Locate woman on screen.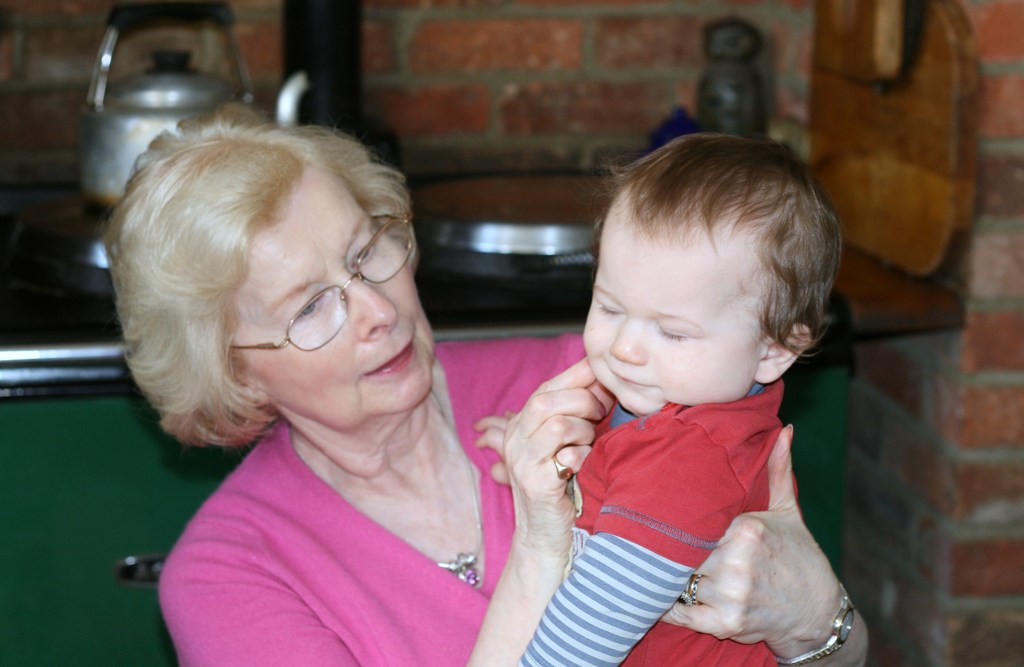
On screen at [101,100,871,666].
